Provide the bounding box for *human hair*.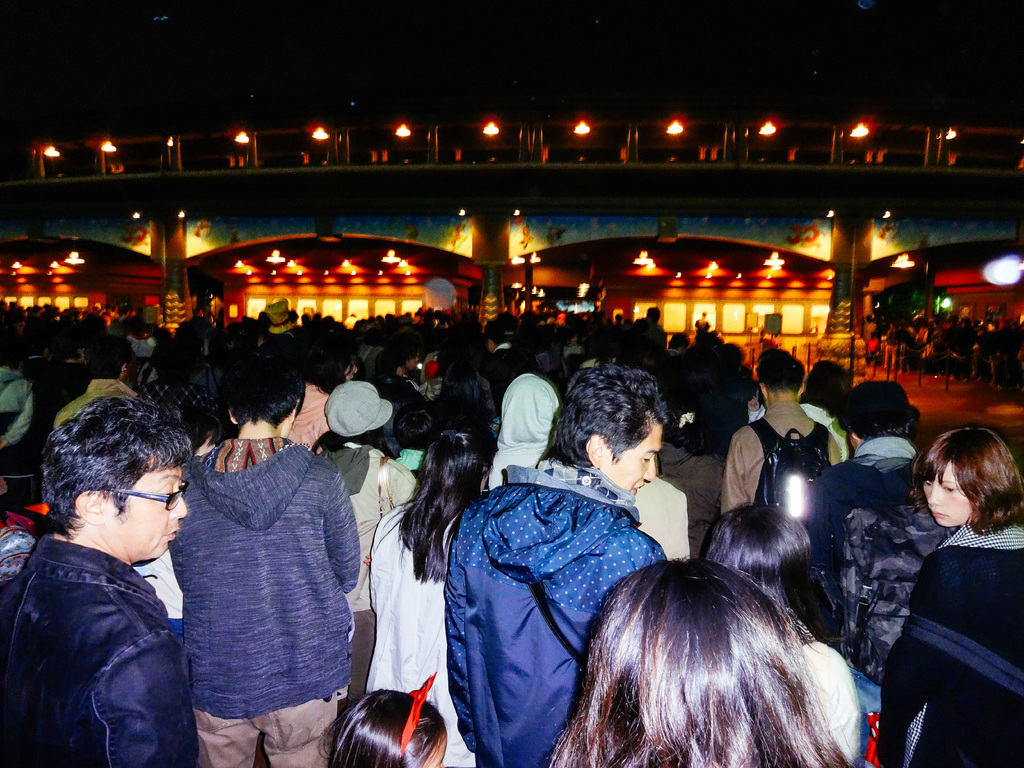
(x1=852, y1=421, x2=920, y2=437).
